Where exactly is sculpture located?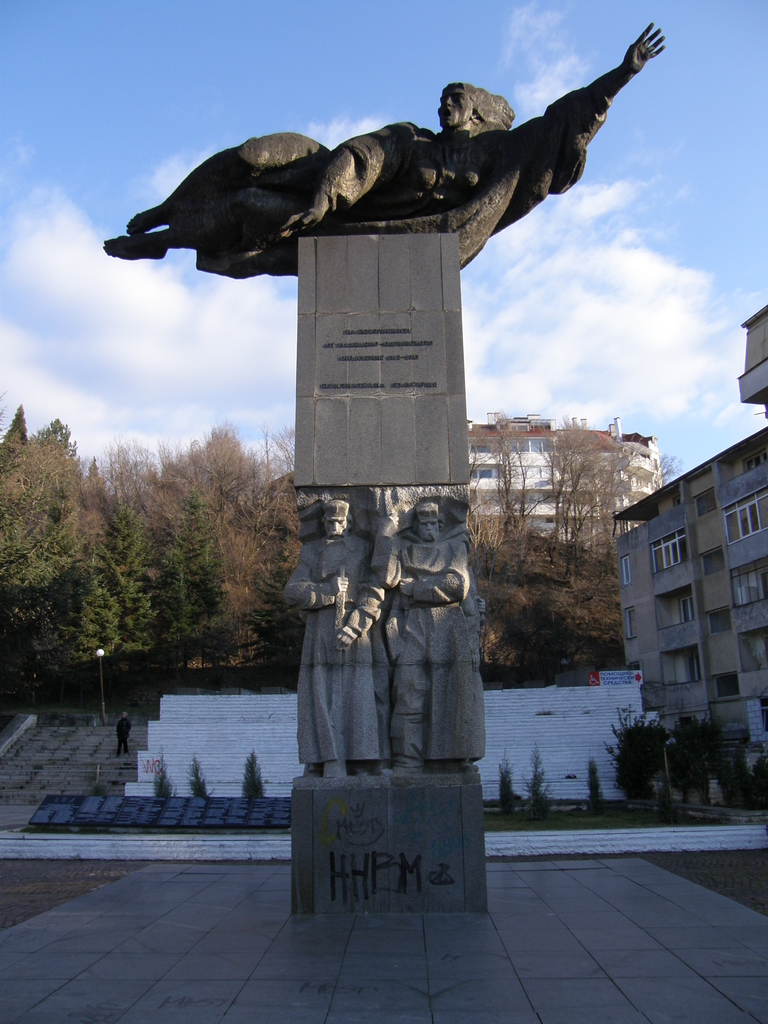
Its bounding box is 290,507,388,769.
